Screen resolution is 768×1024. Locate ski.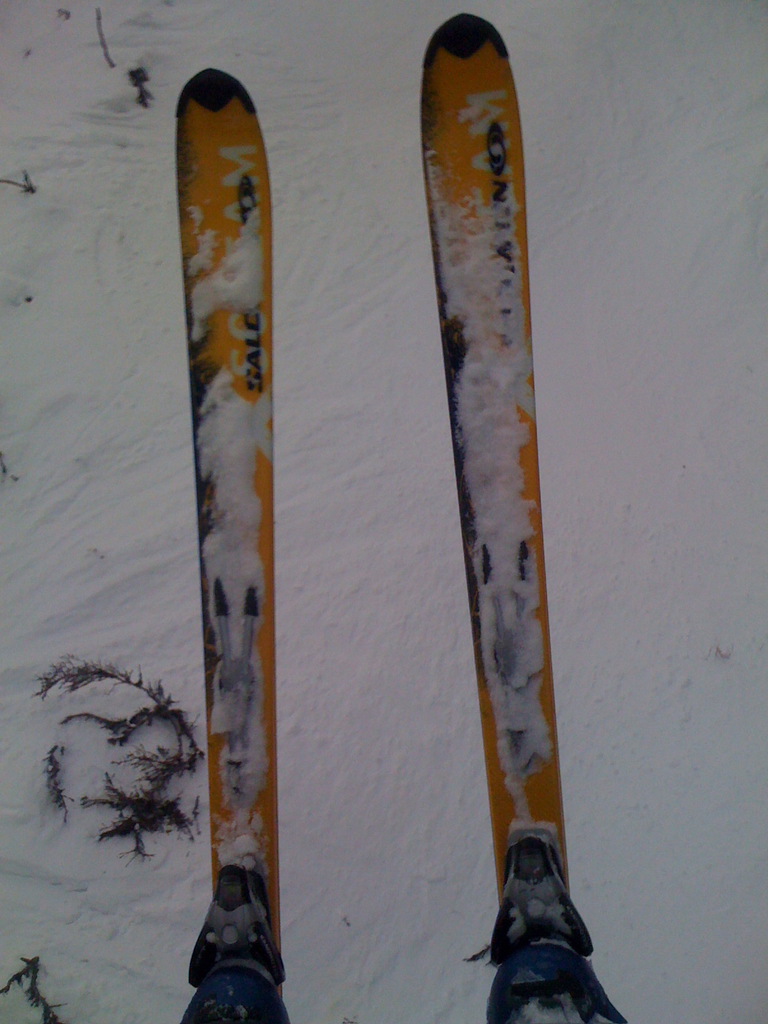
<bbox>130, 78, 602, 1023</bbox>.
